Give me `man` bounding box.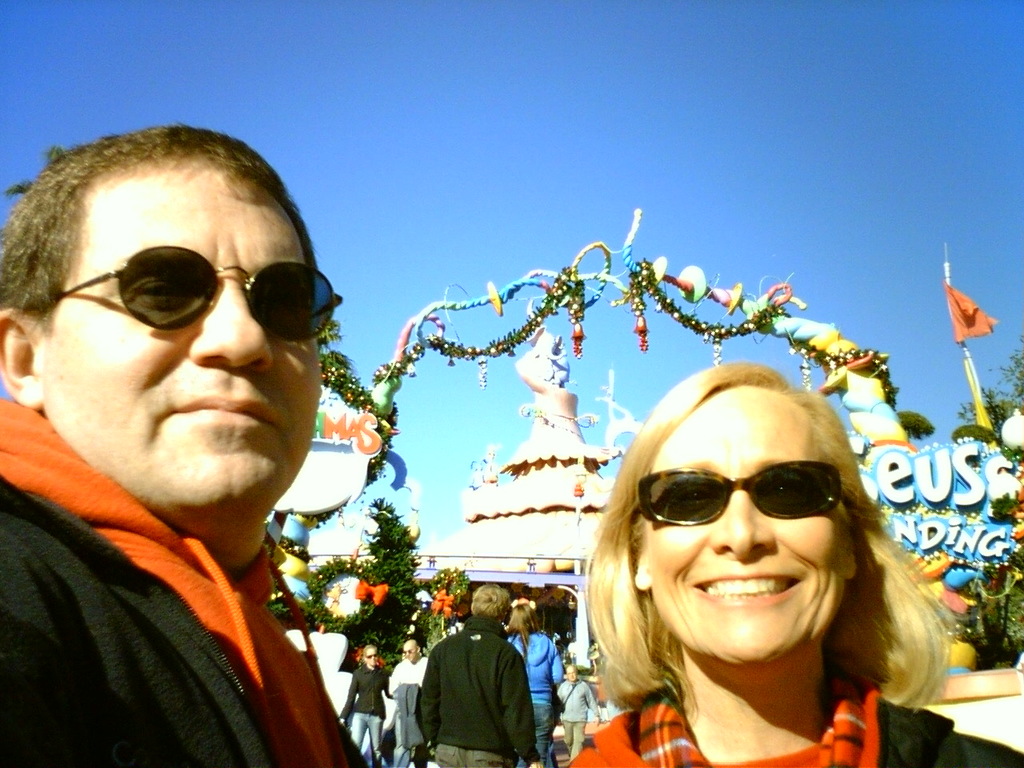
<bbox>0, 108, 455, 767</bbox>.
